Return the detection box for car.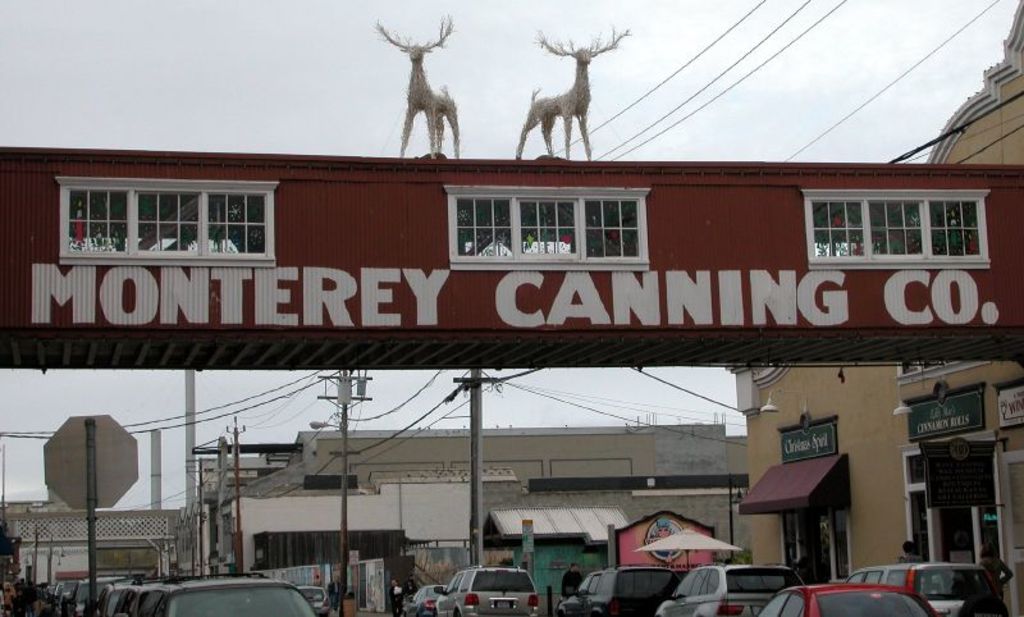
select_region(131, 562, 323, 616).
